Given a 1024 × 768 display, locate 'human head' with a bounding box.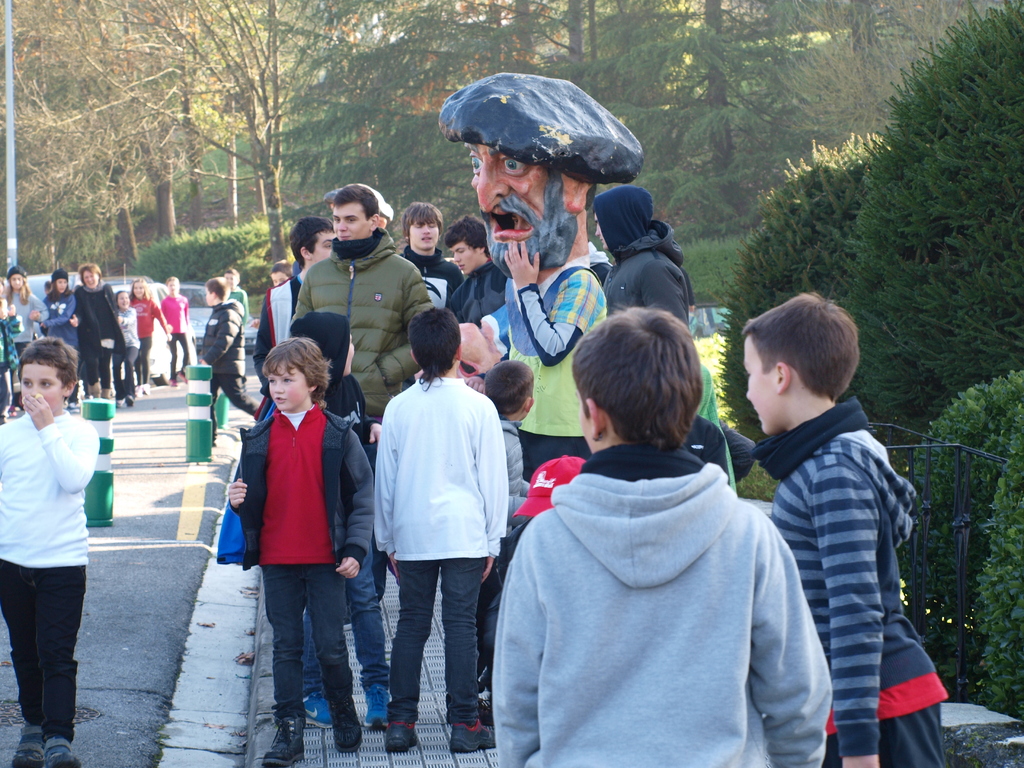
Located: bbox=(165, 276, 179, 296).
